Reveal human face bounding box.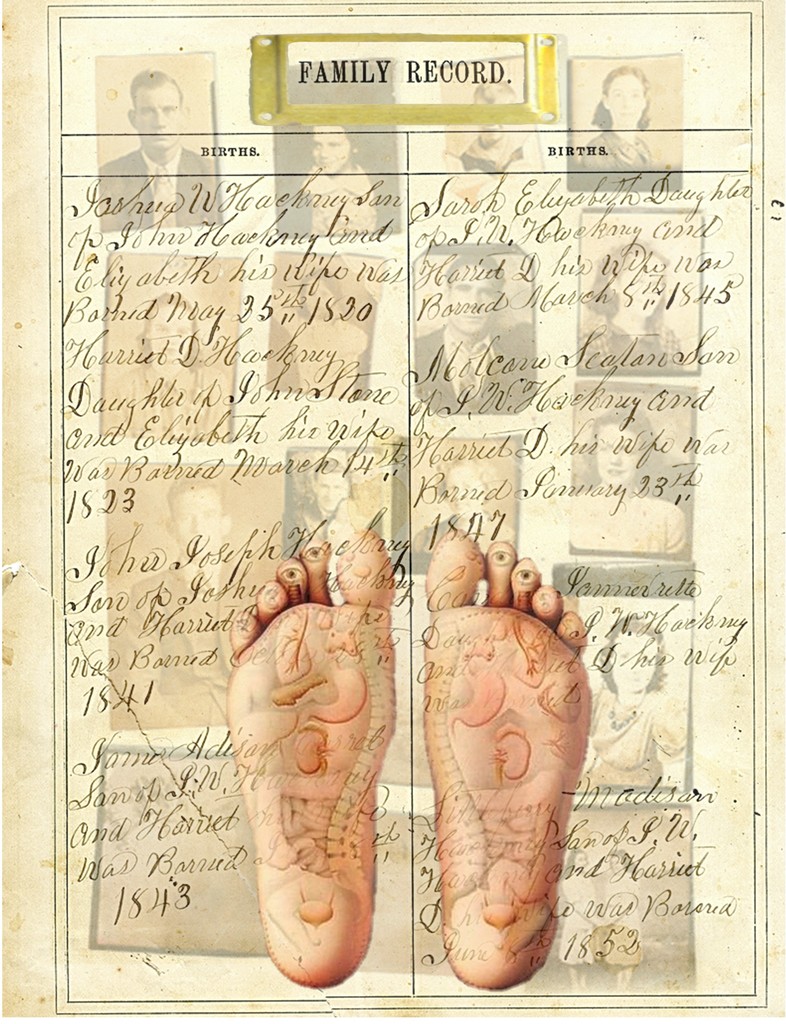
Revealed: bbox=(172, 494, 222, 550).
